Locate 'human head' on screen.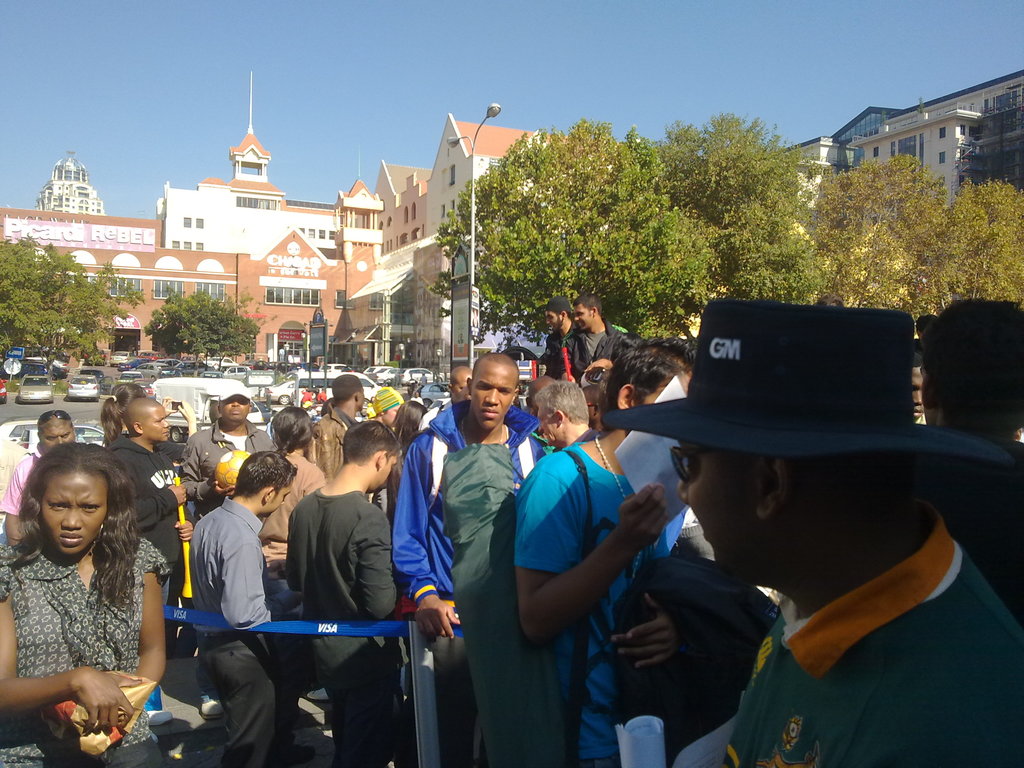
On screen at x1=127 y1=399 x2=170 y2=440.
